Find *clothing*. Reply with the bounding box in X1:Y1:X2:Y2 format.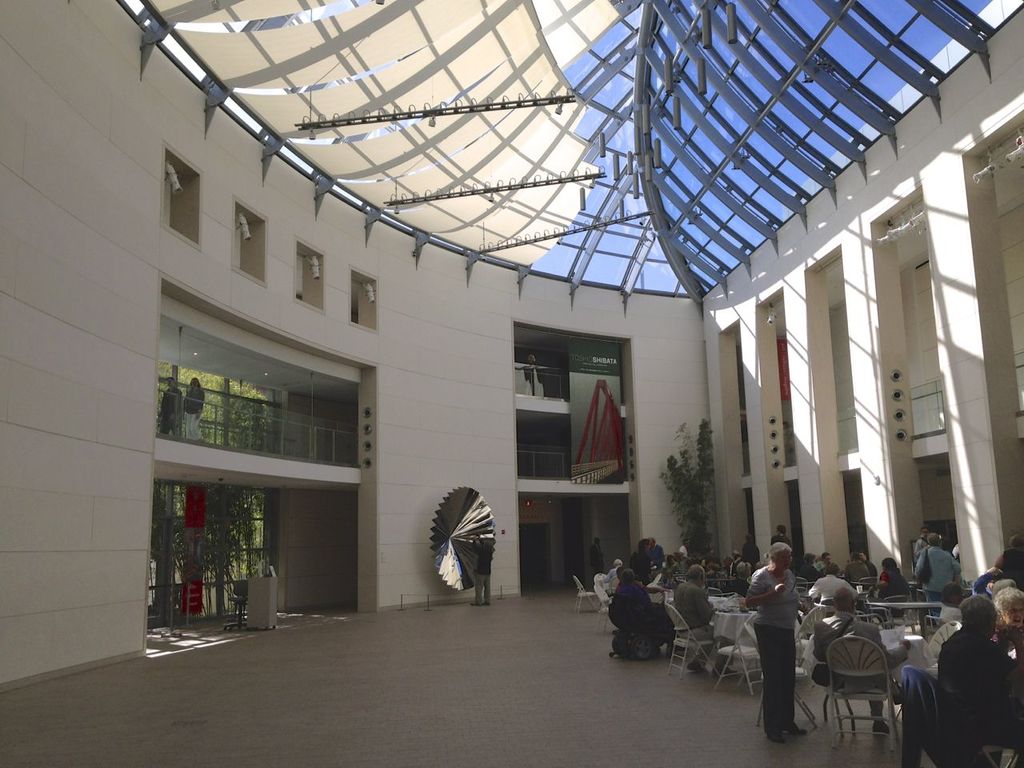
918:622:1010:754.
